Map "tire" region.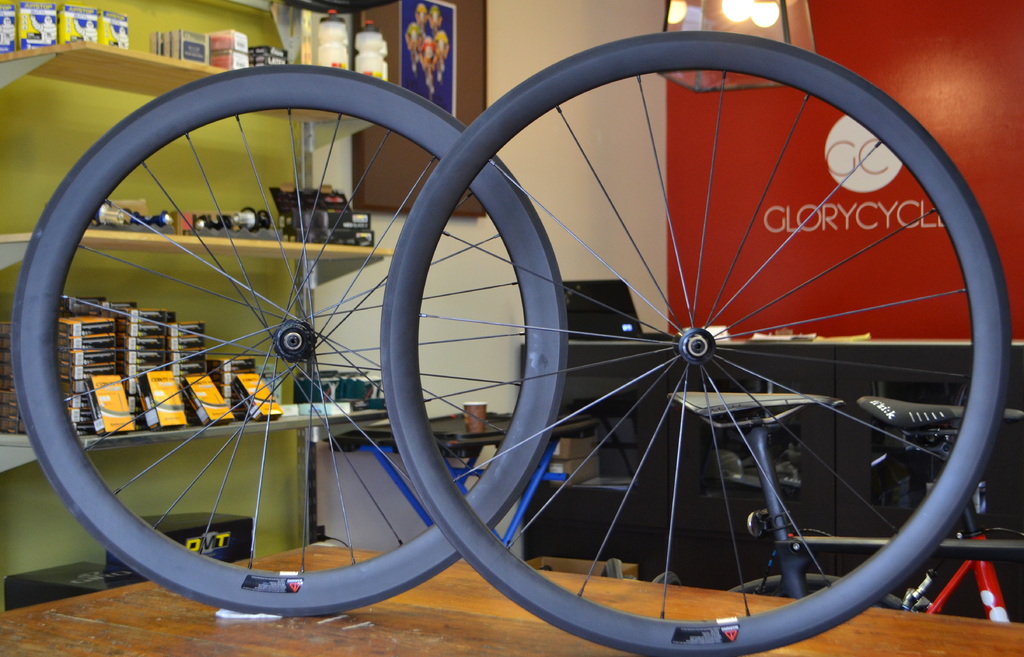
Mapped to <box>735,572,912,613</box>.
